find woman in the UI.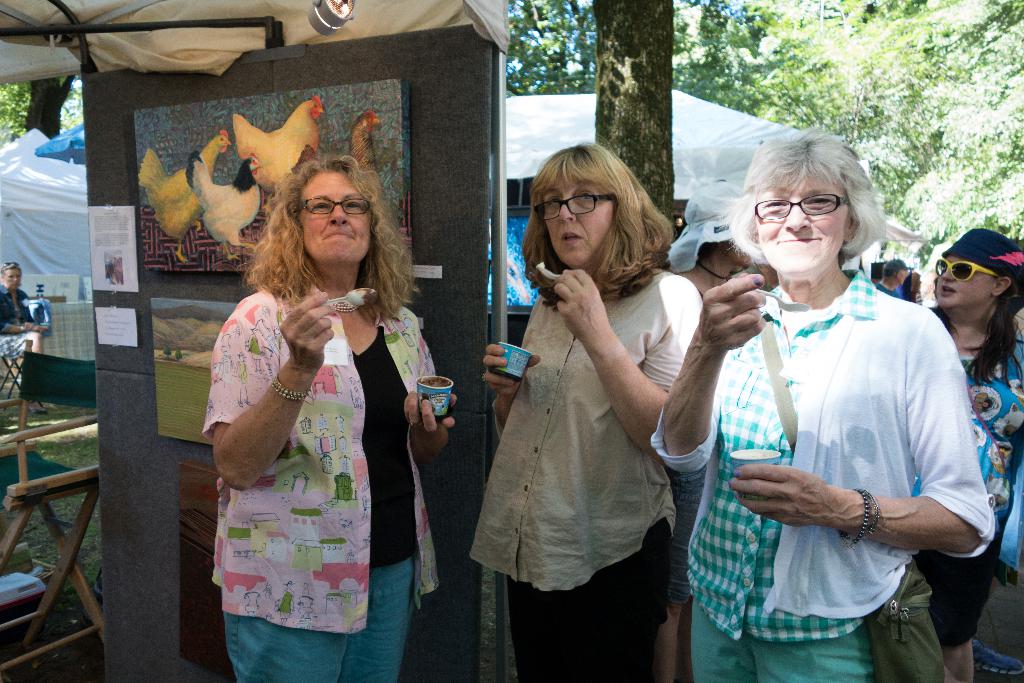
UI element at rect(193, 130, 447, 654).
